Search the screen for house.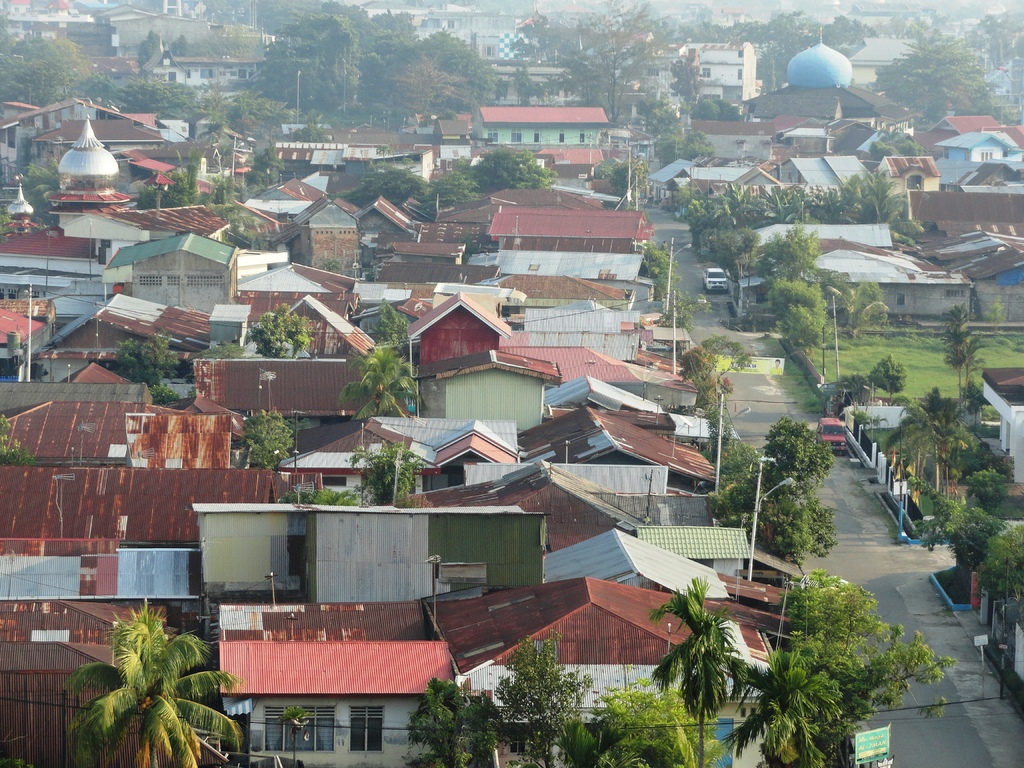
Found at crop(25, 115, 192, 153).
